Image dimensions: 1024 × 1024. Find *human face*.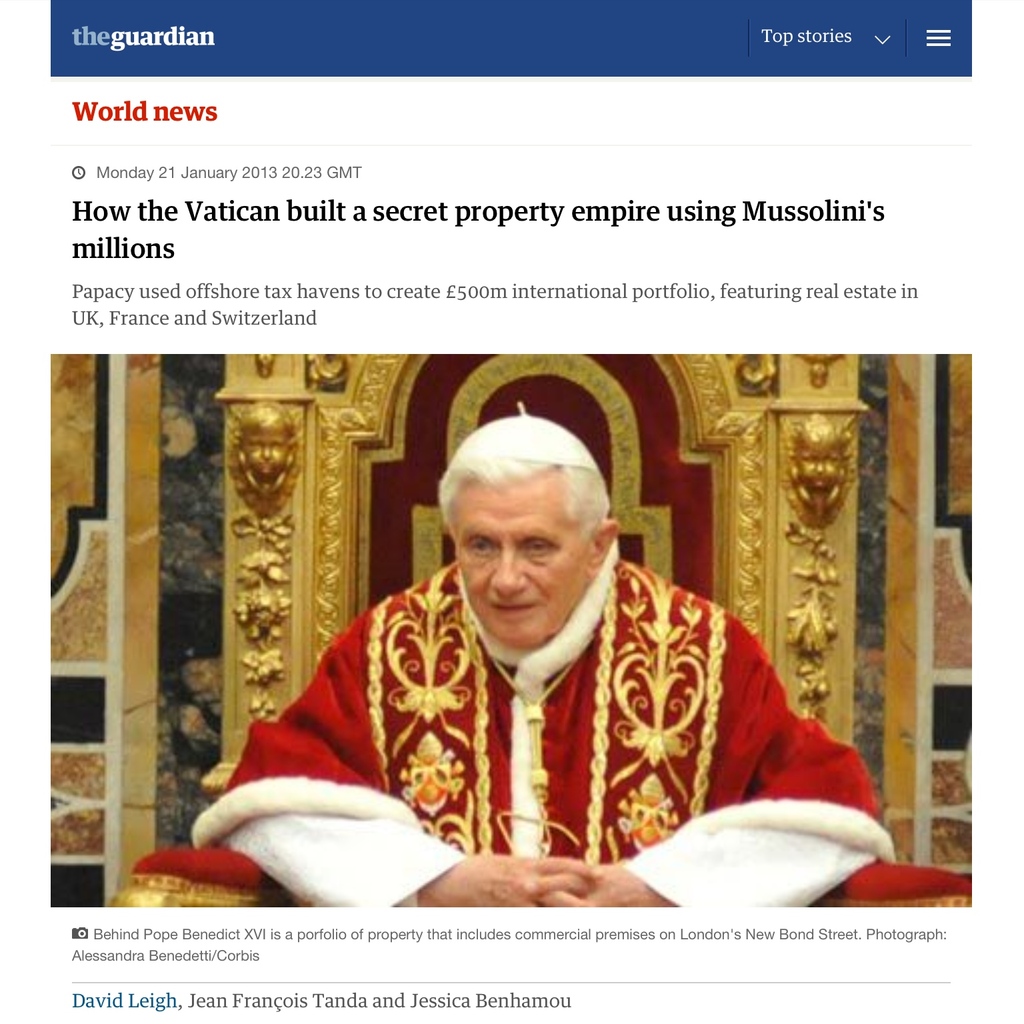
x1=451 y1=468 x2=598 y2=643.
